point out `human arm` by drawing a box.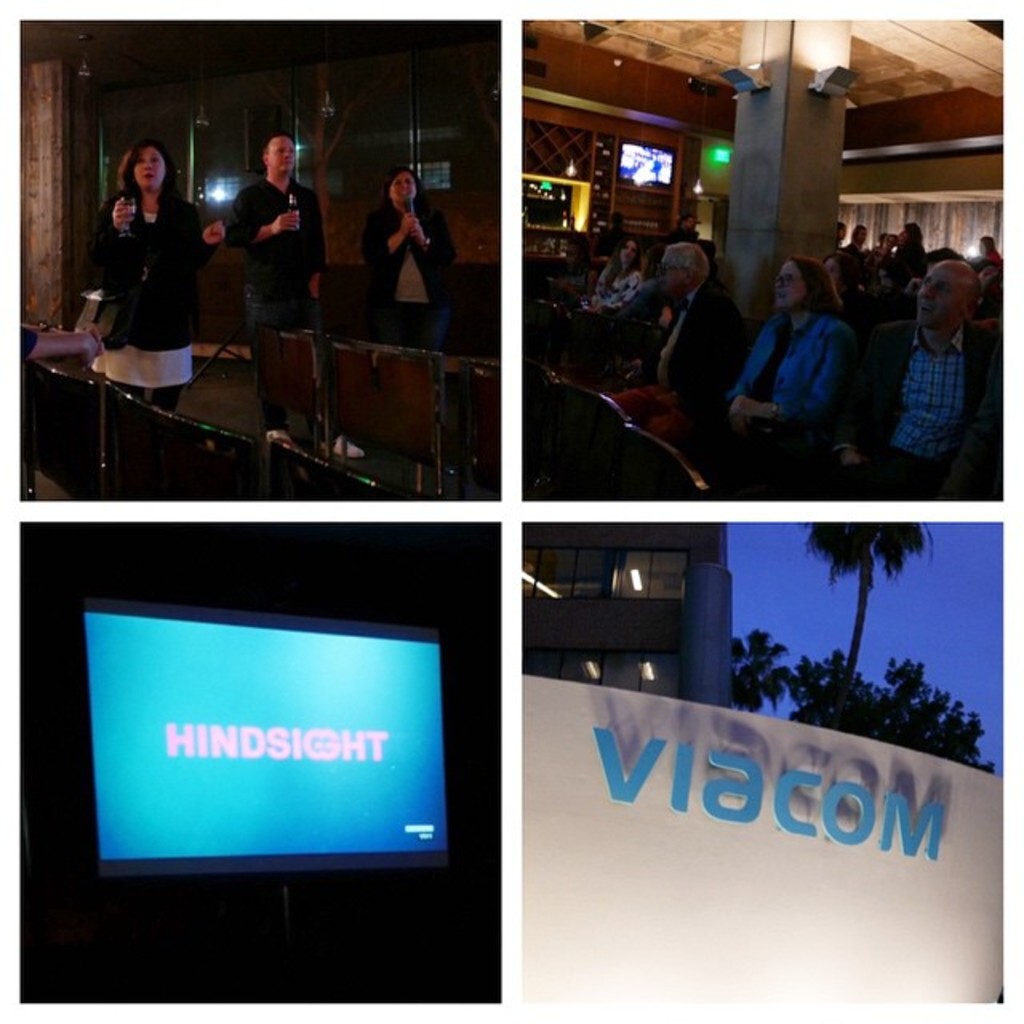
<bbox>848, 326, 912, 450</bbox>.
